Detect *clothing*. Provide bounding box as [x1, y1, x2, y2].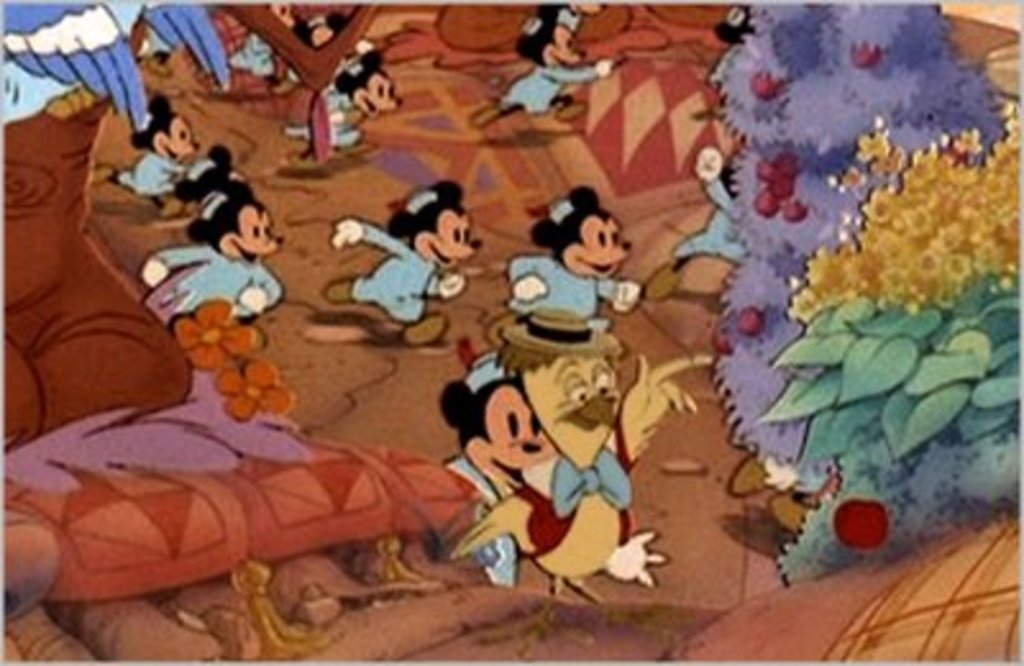
[351, 215, 435, 328].
